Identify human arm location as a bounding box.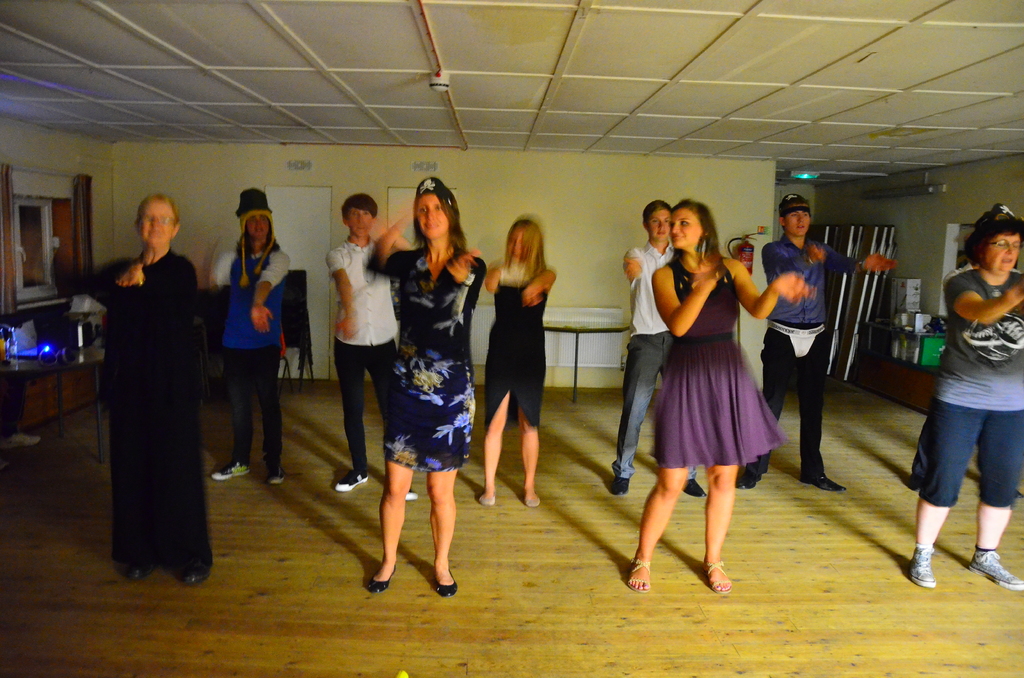
{"left": 648, "top": 262, "right": 732, "bottom": 343}.
